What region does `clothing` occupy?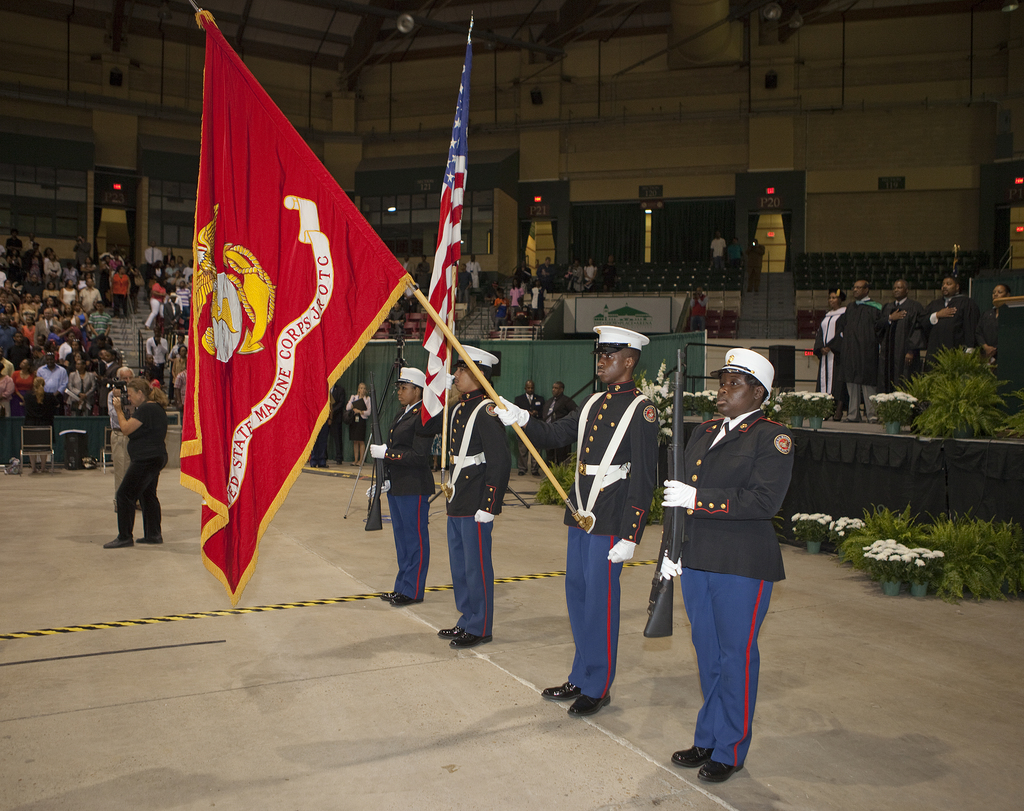
<box>378,397,442,605</box>.
